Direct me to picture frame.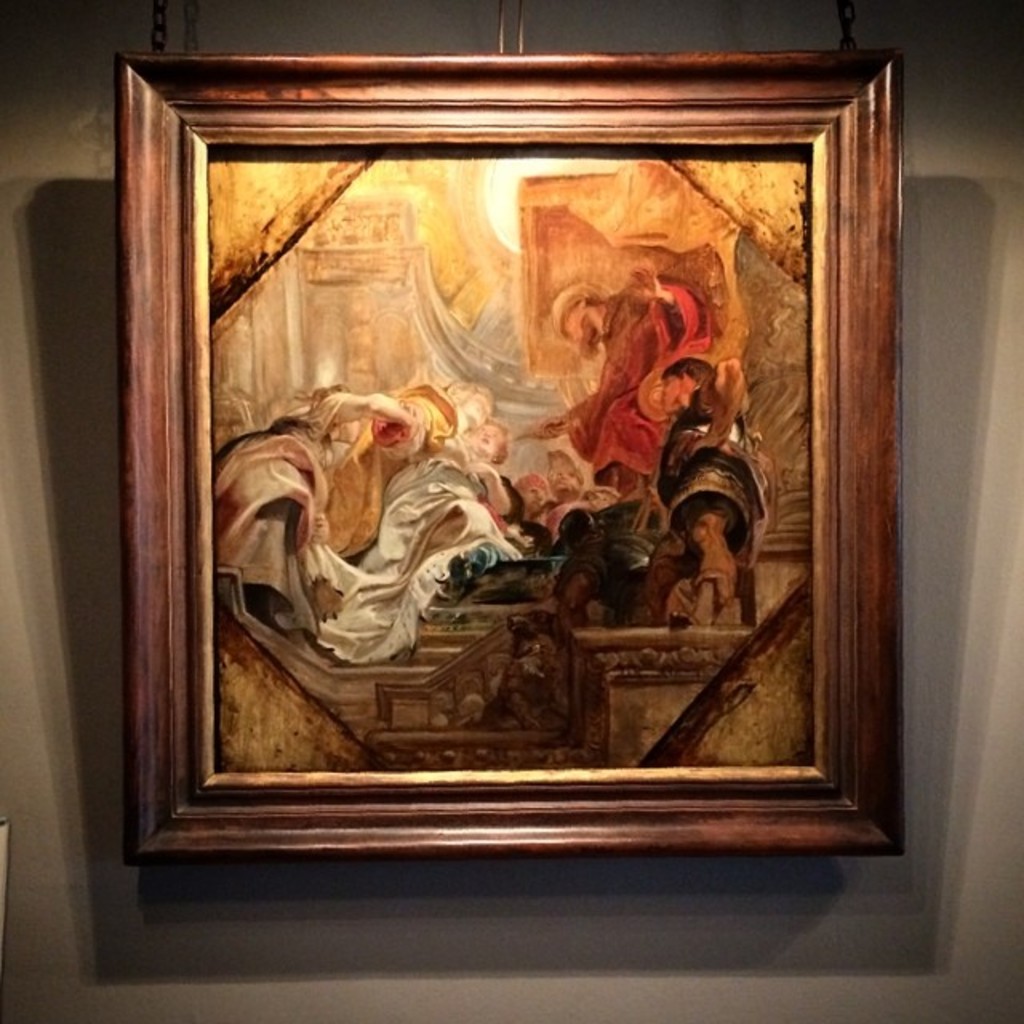
Direction: x1=107 y1=38 x2=910 y2=861.
